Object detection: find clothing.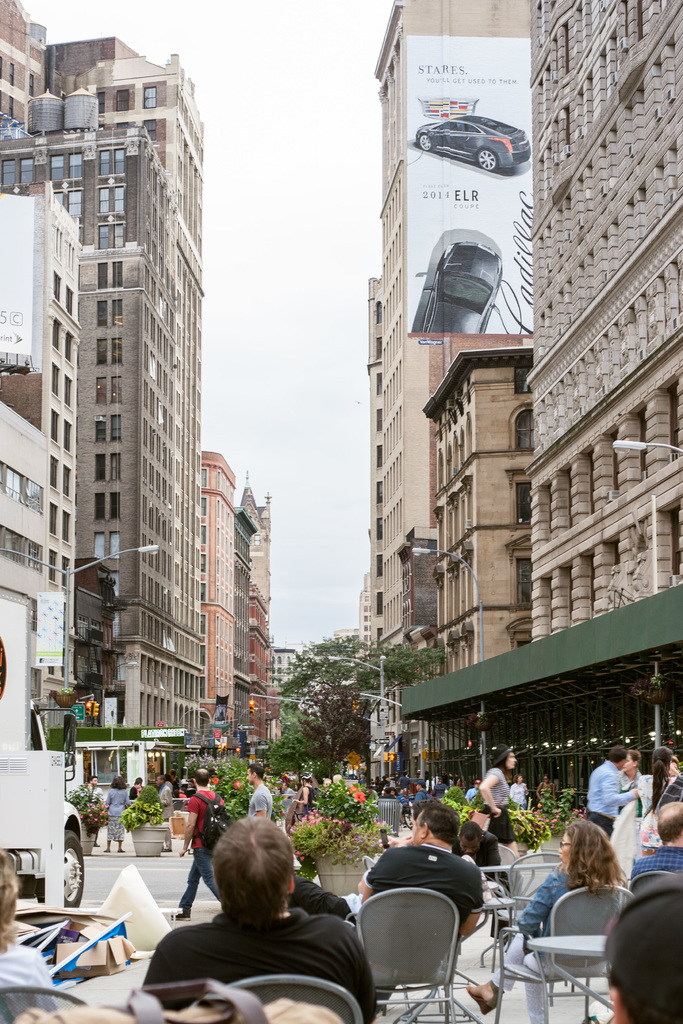
631/841/682/884.
